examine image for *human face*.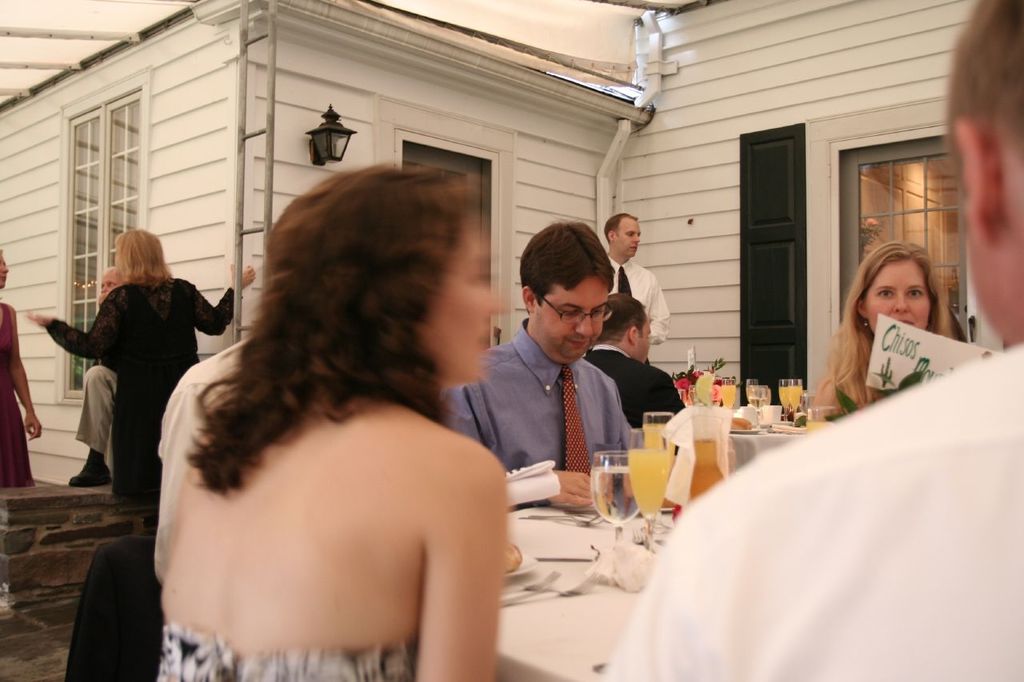
Examination result: select_region(0, 253, 10, 289).
